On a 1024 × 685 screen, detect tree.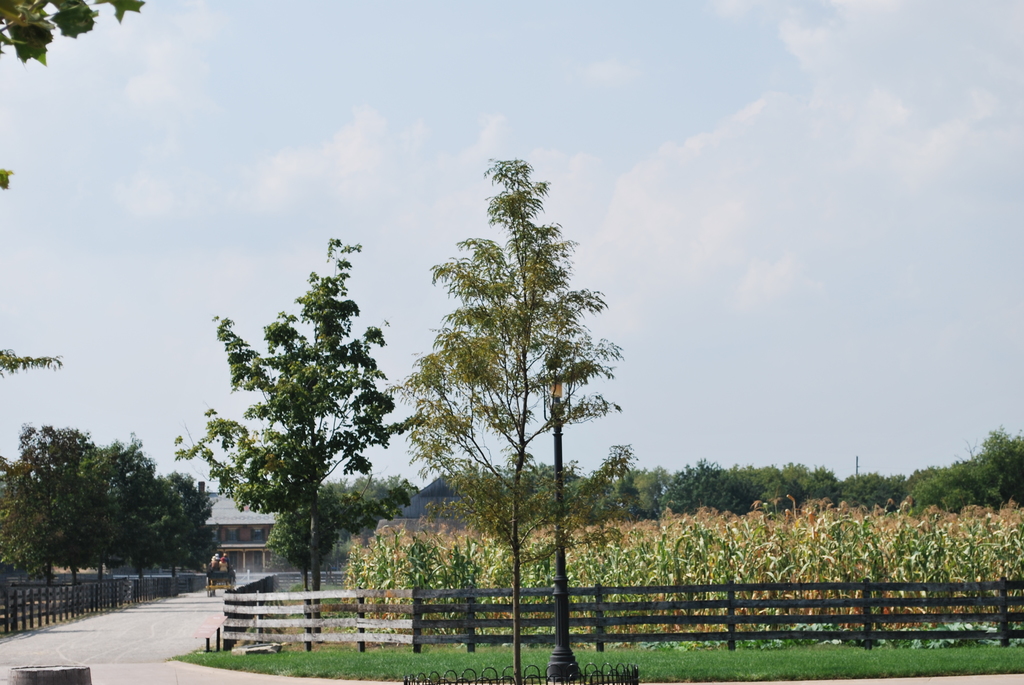
detection(17, 423, 98, 634).
